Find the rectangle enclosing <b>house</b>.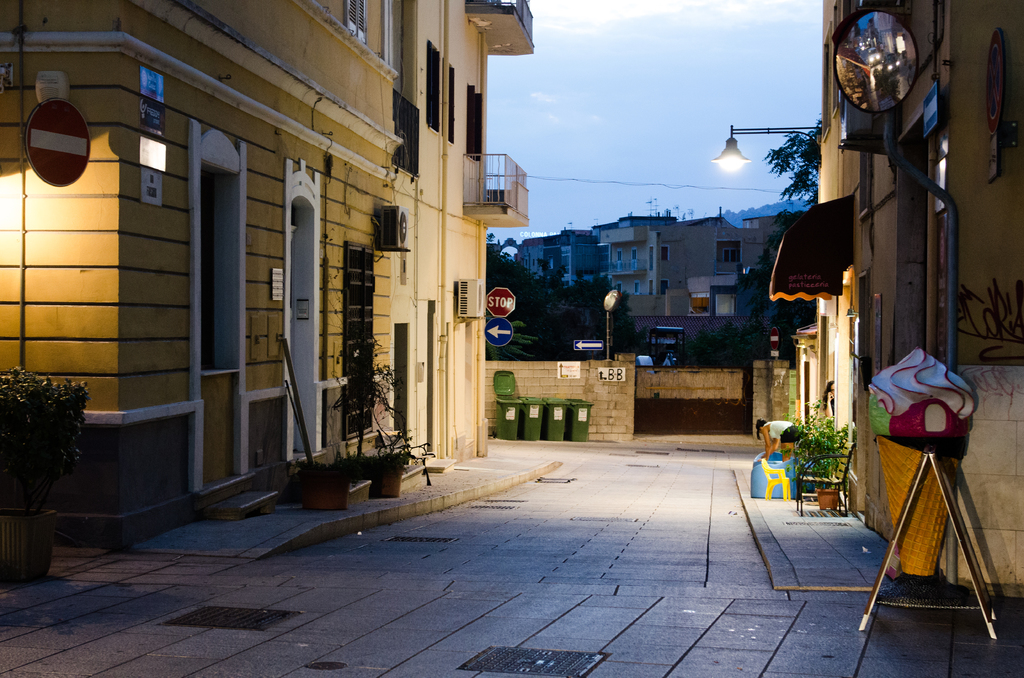
box(771, 0, 1020, 585).
